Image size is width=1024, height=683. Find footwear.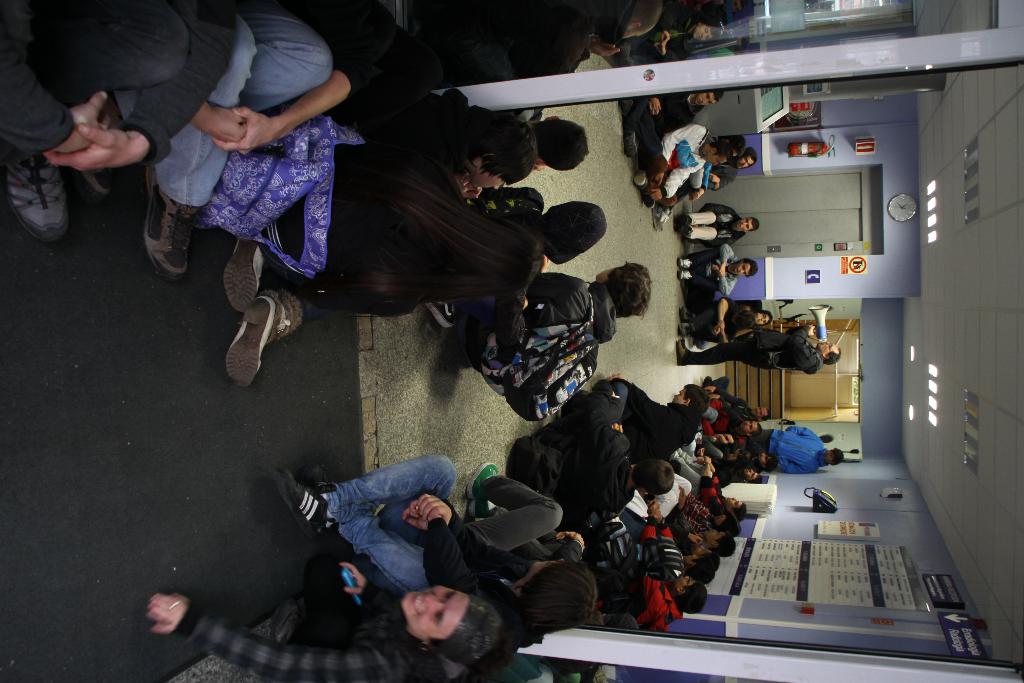
select_region(653, 207, 664, 228).
